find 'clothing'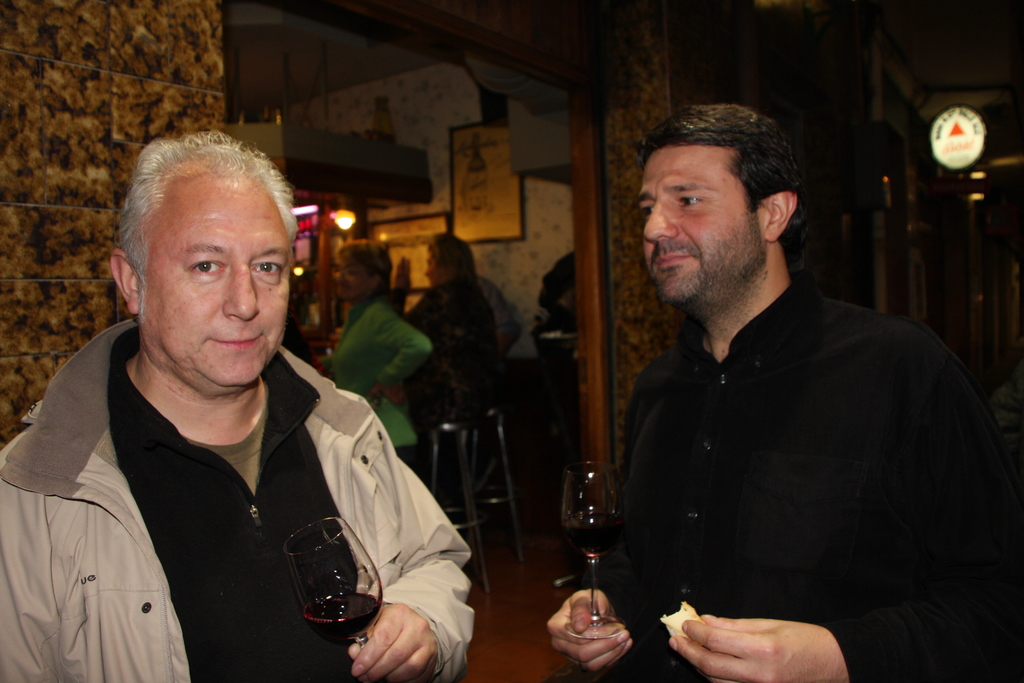
l=408, t=278, r=498, b=440
